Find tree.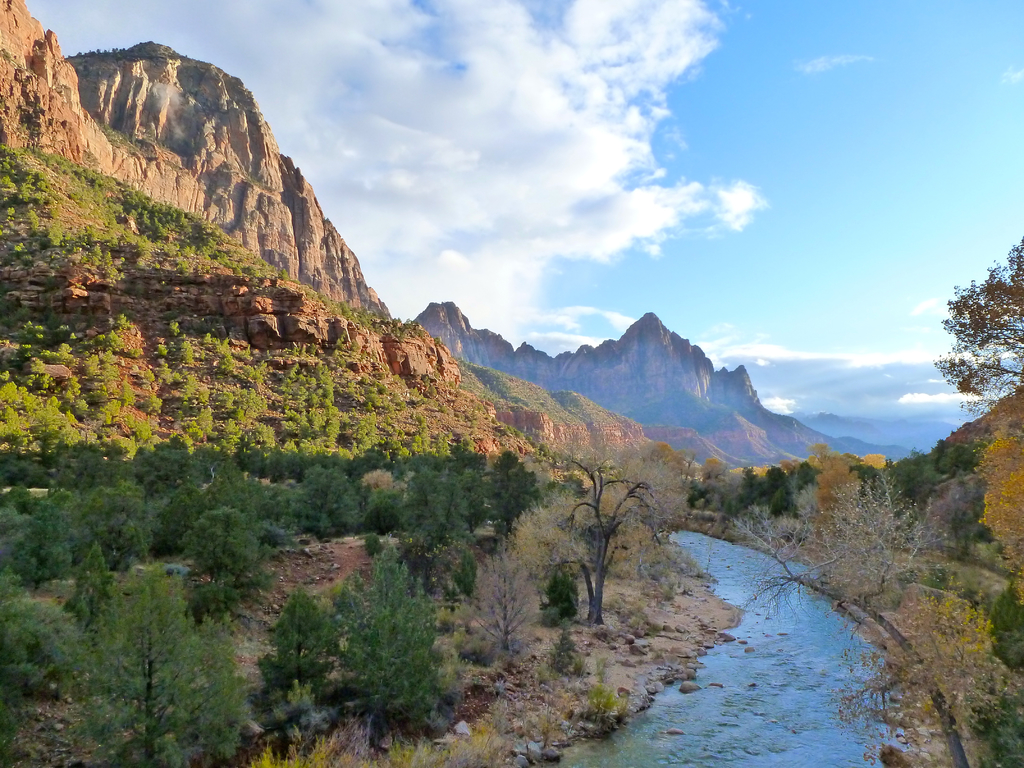
box=[83, 560, 251, 767].
